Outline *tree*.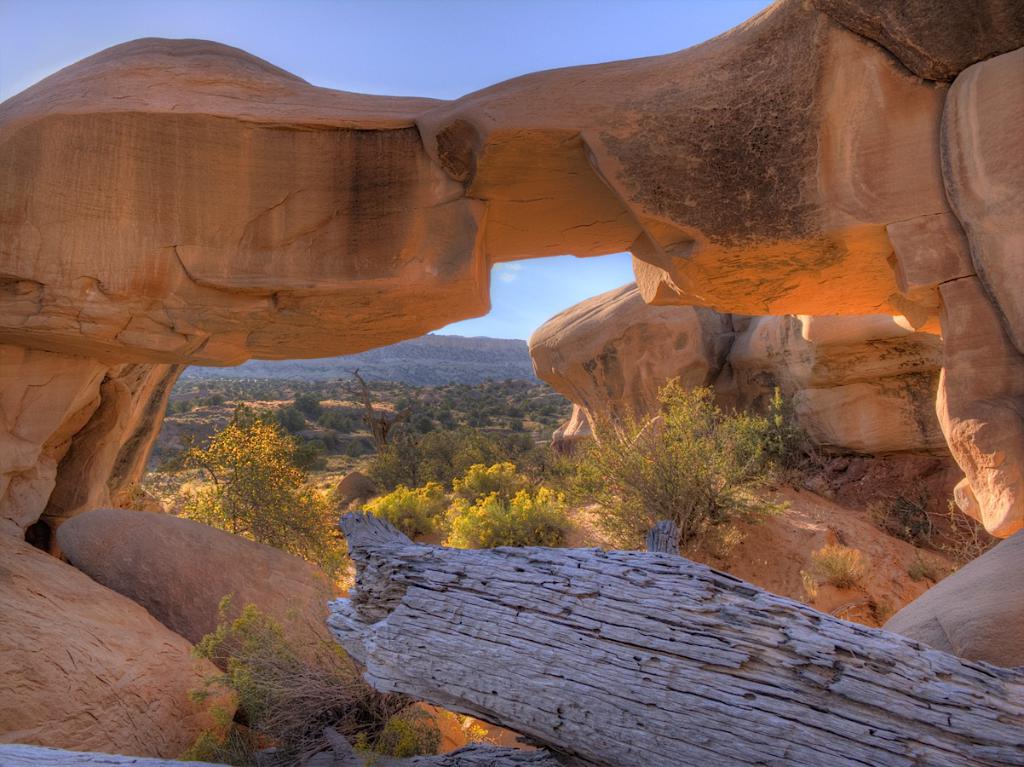
Outline: box=[170, 396, 336, 548].
